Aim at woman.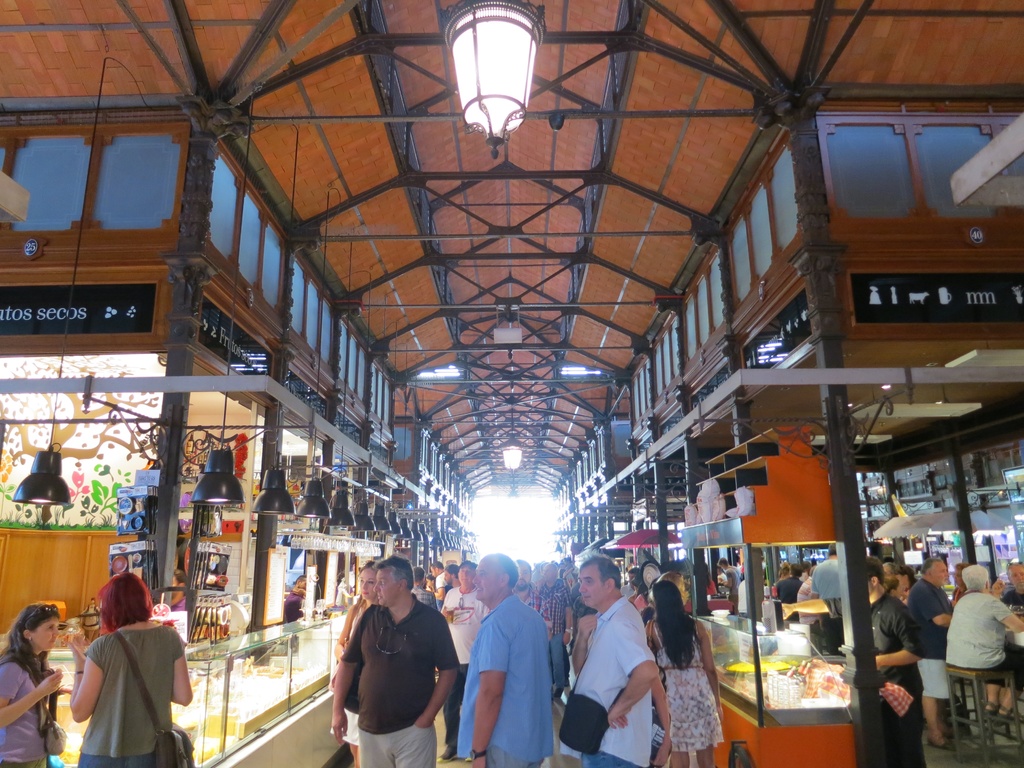
Aimed at bbox=(644, 582, 723, 765).
